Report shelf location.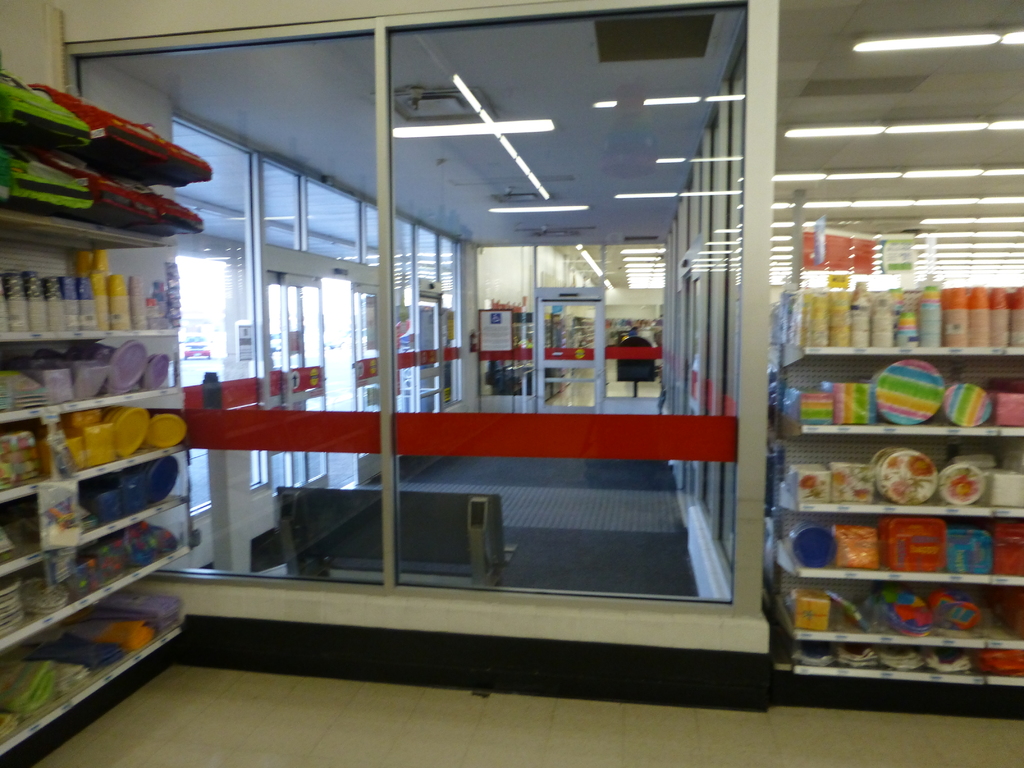
Report: left=787, top=636, right=1023, bottom=700.
